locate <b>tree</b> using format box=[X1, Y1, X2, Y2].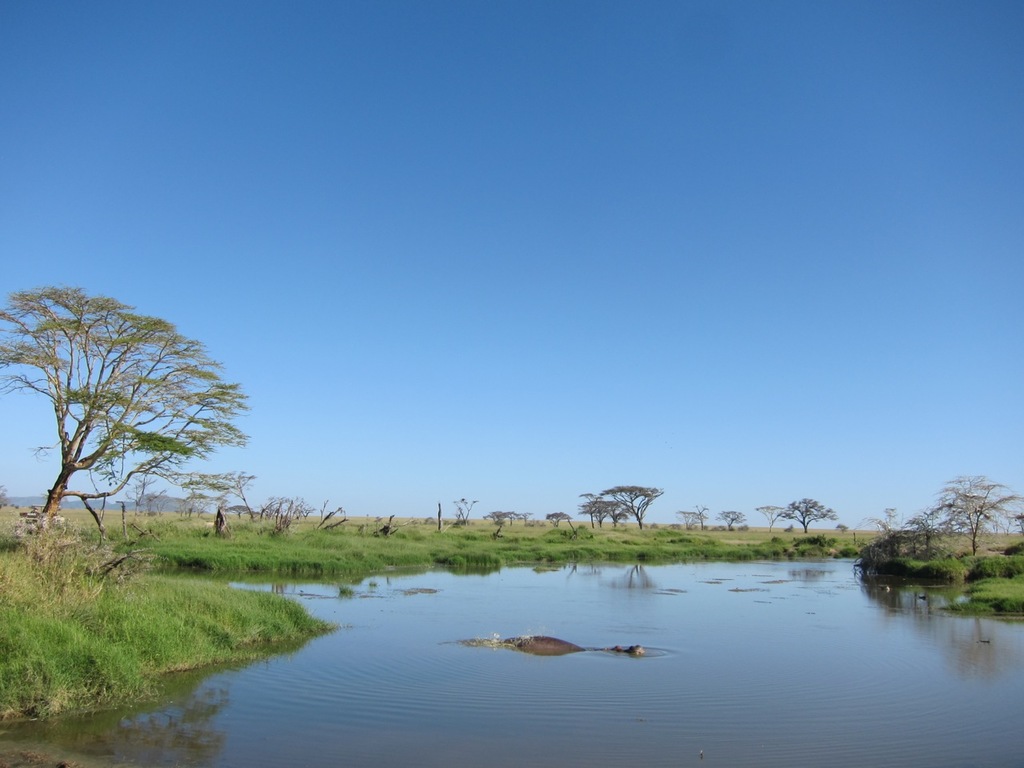
box=[781, 494, 832, 539].
